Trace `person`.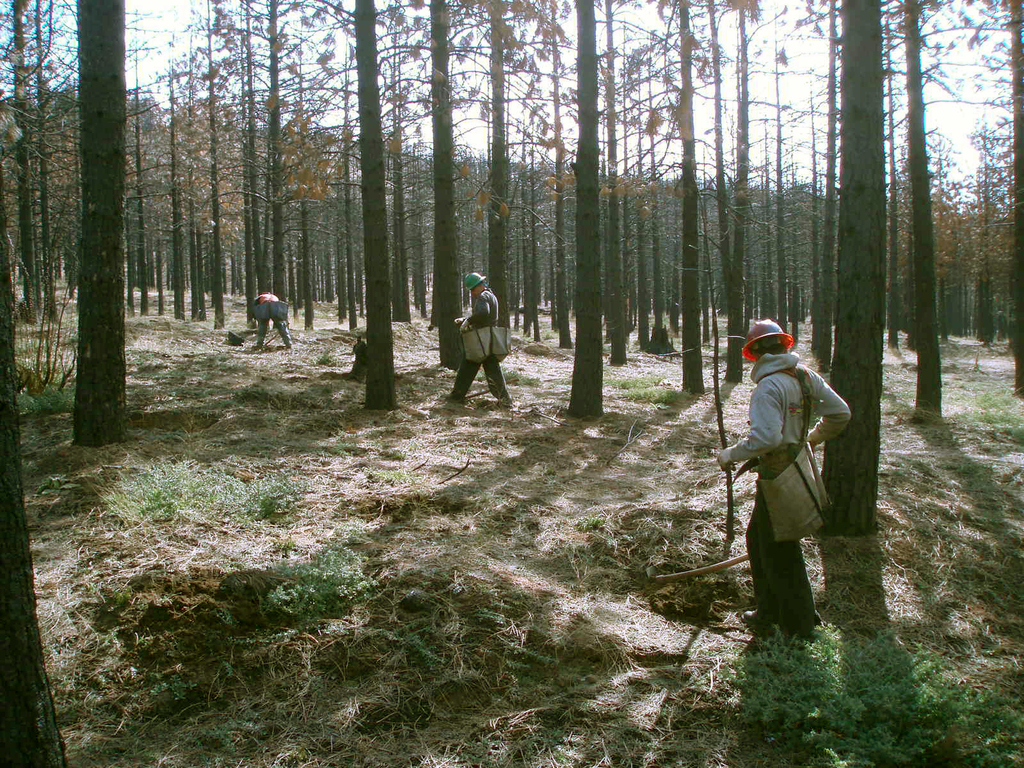
Traced to <bbox>447, 270, 514, 409</bbox>.
